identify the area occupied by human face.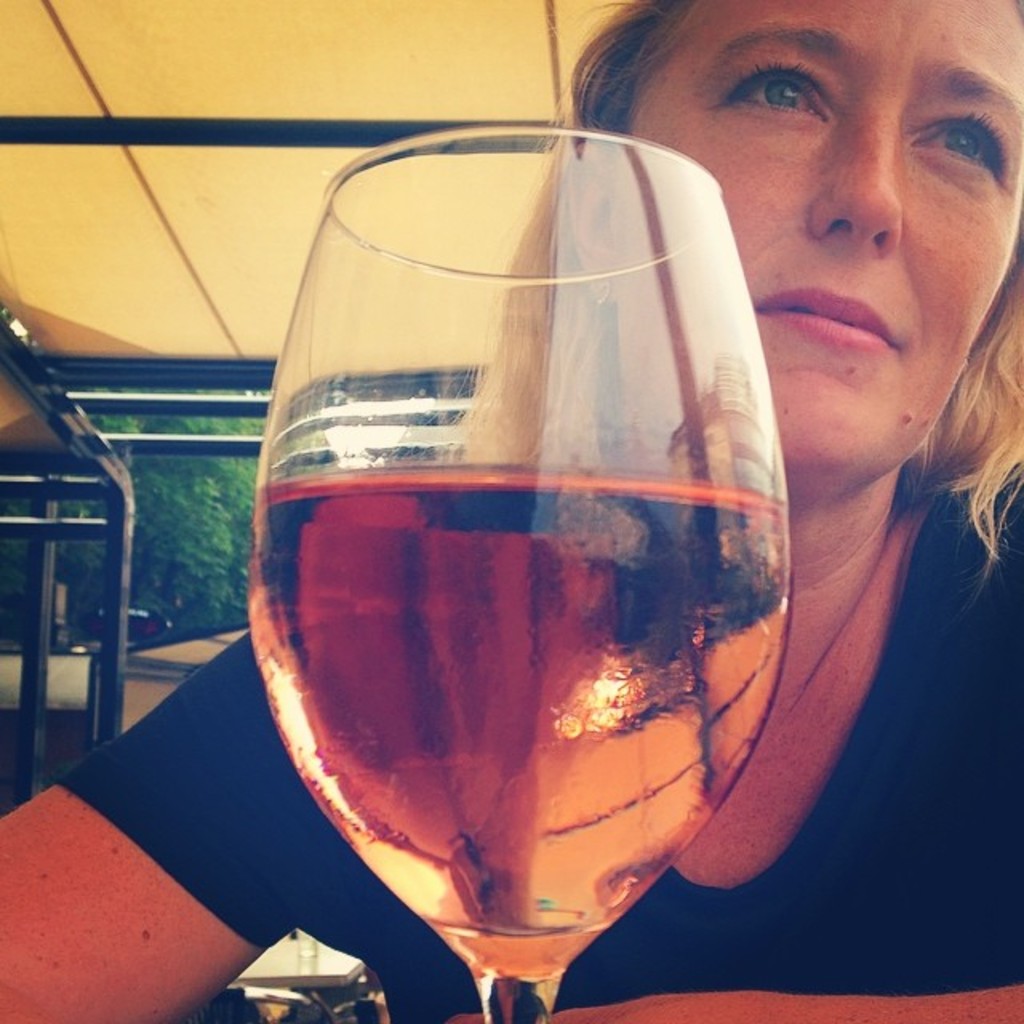
Area: <bbox>629, 0, 1022, 483</bbox>.
